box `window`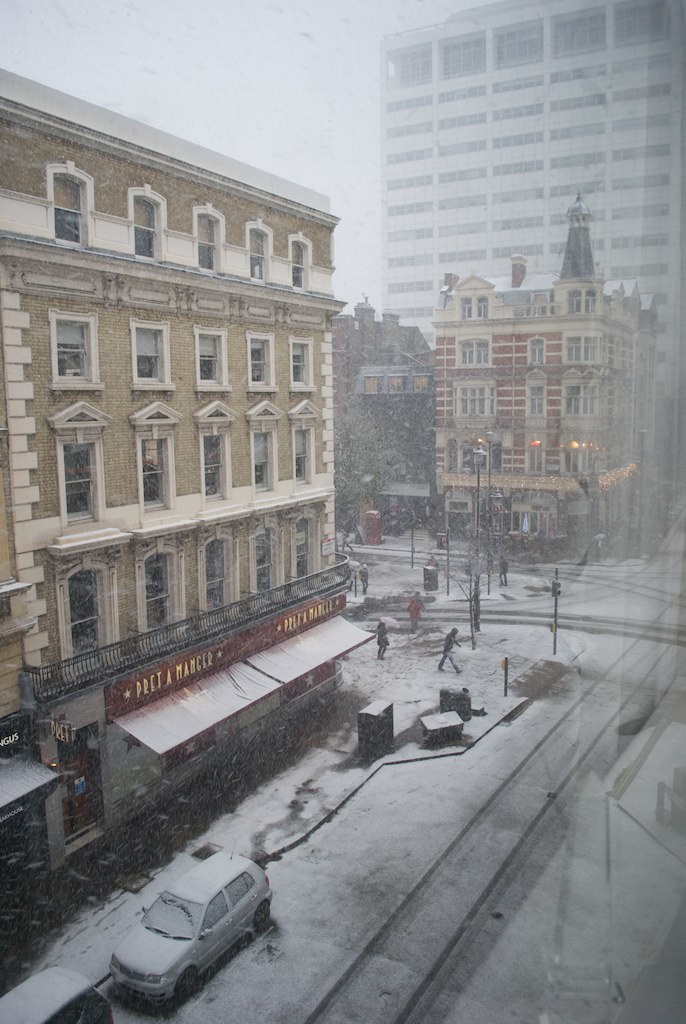
select_region(192, 399, 239, 505)
